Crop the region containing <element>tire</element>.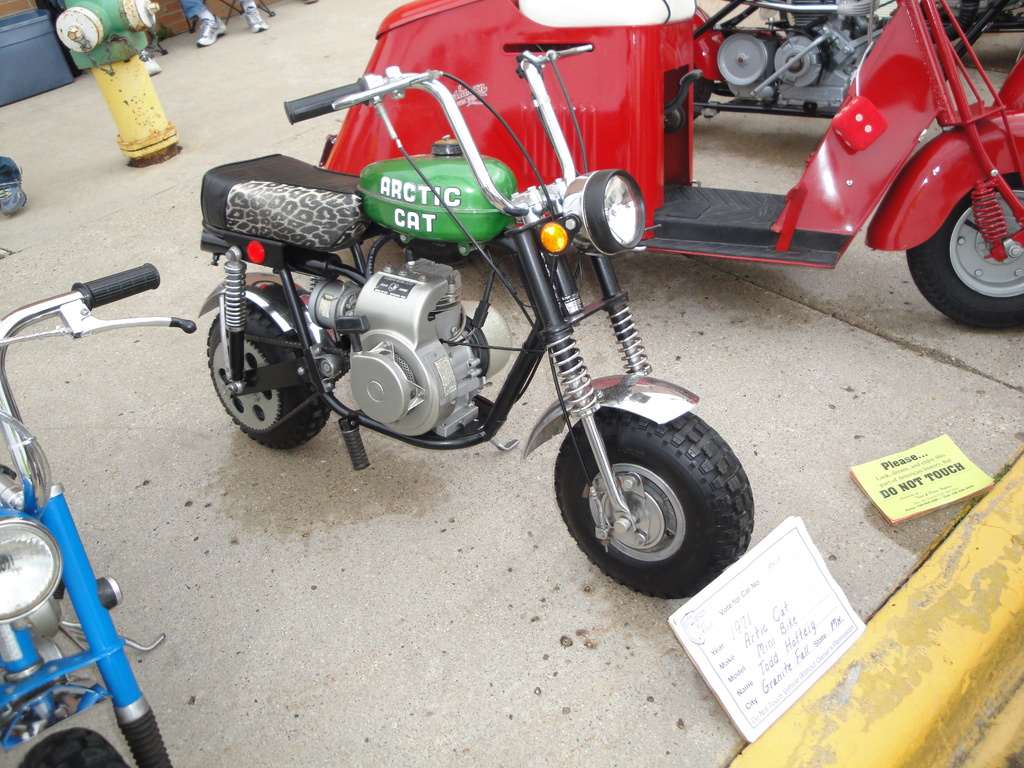
Crop region: <bbox>692, 67, 717, 122</bbox>.
